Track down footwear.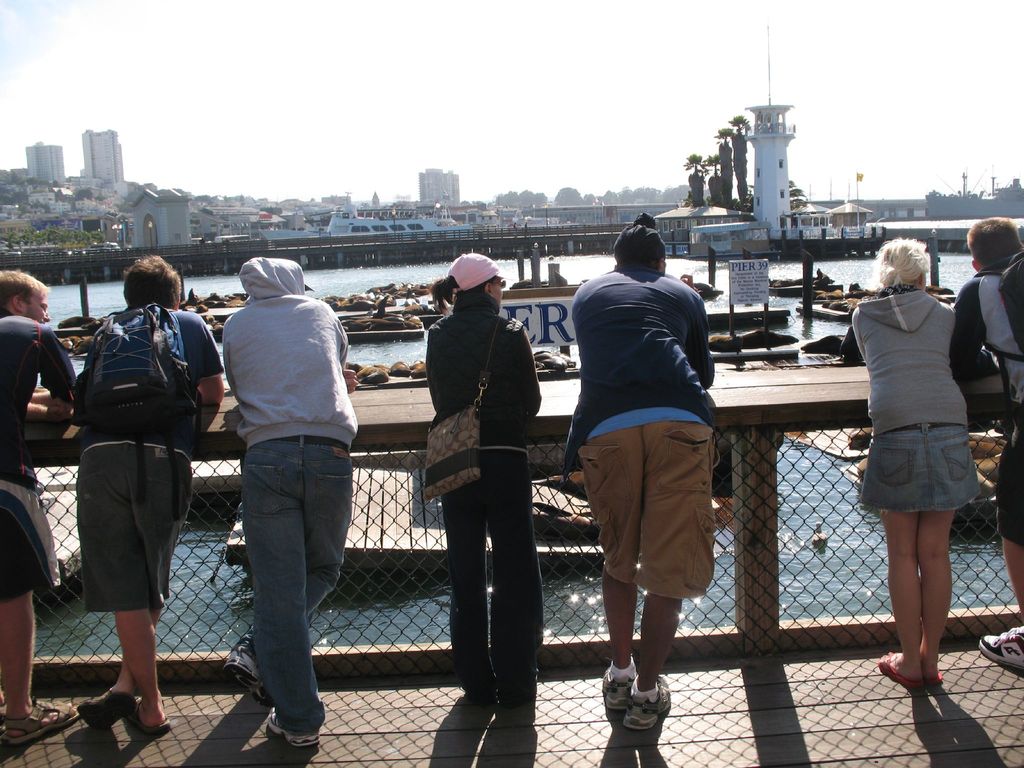
Tracked to x1=919, y1=659, x2=943, y2=685.
